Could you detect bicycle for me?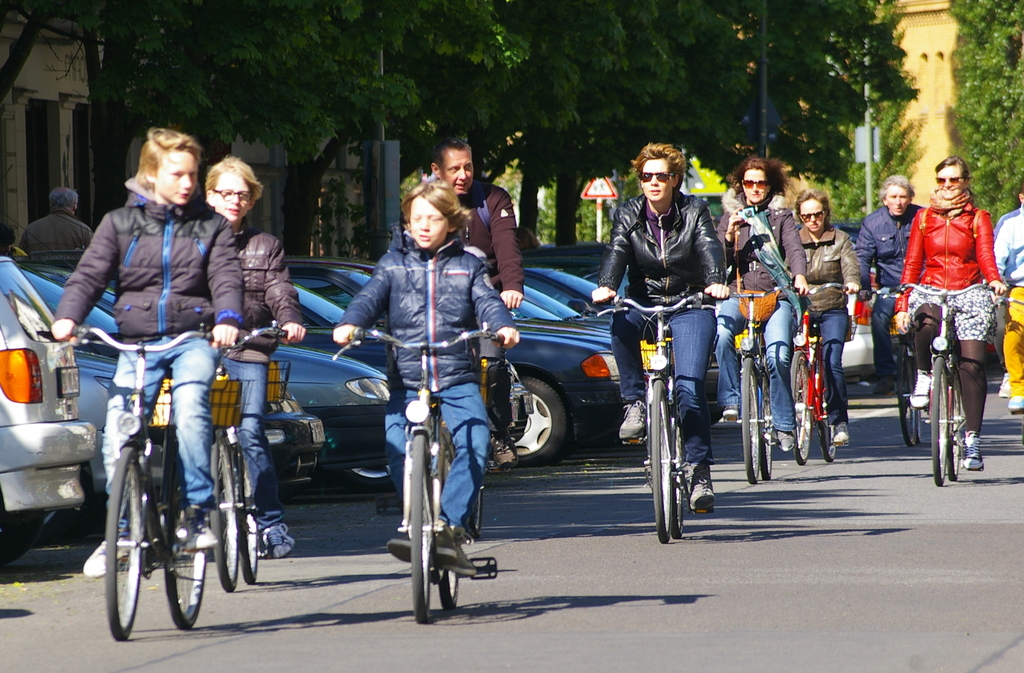
Detection result: bbox=[467, 294, 515, 541].
